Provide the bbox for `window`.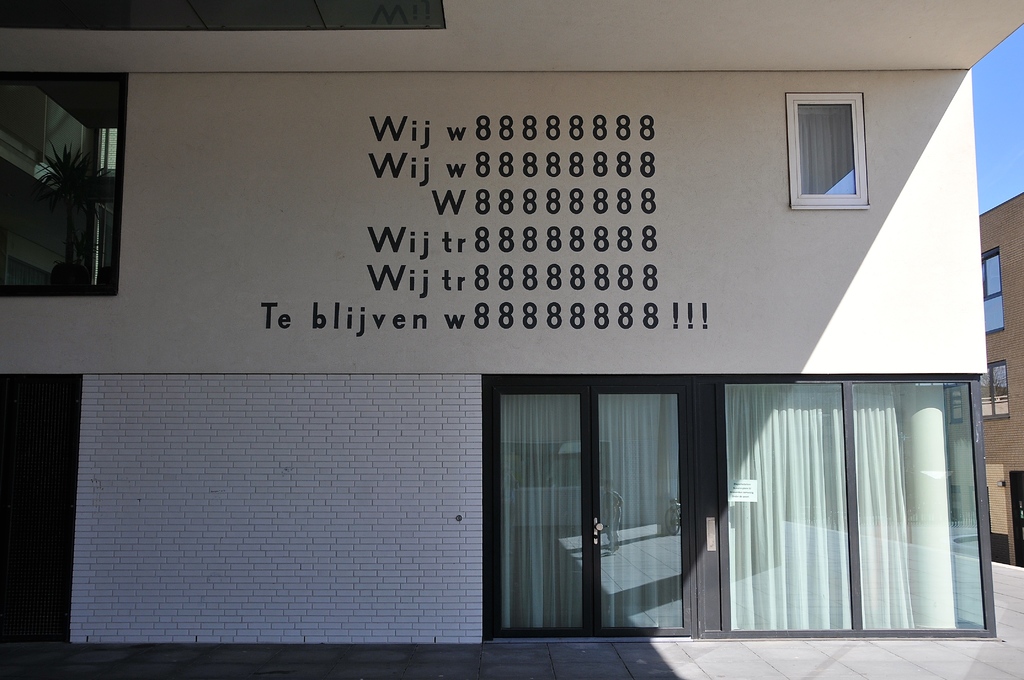
(left=981, top=251, right=1005, bottom=337).
